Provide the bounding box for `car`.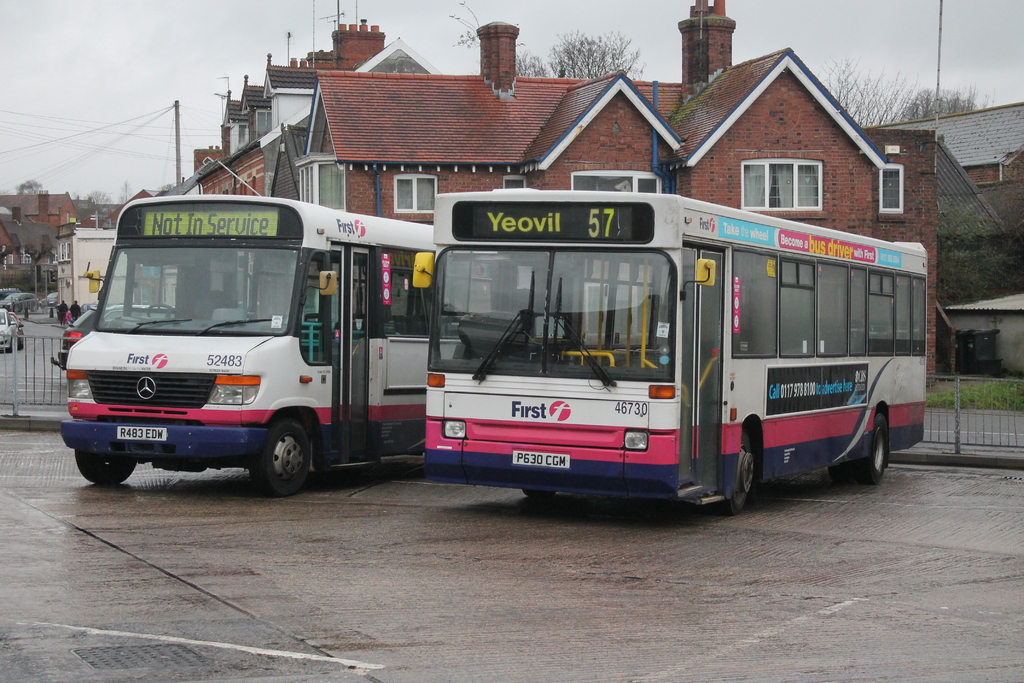
[left=51, top=304, right=180, bottom=373].
